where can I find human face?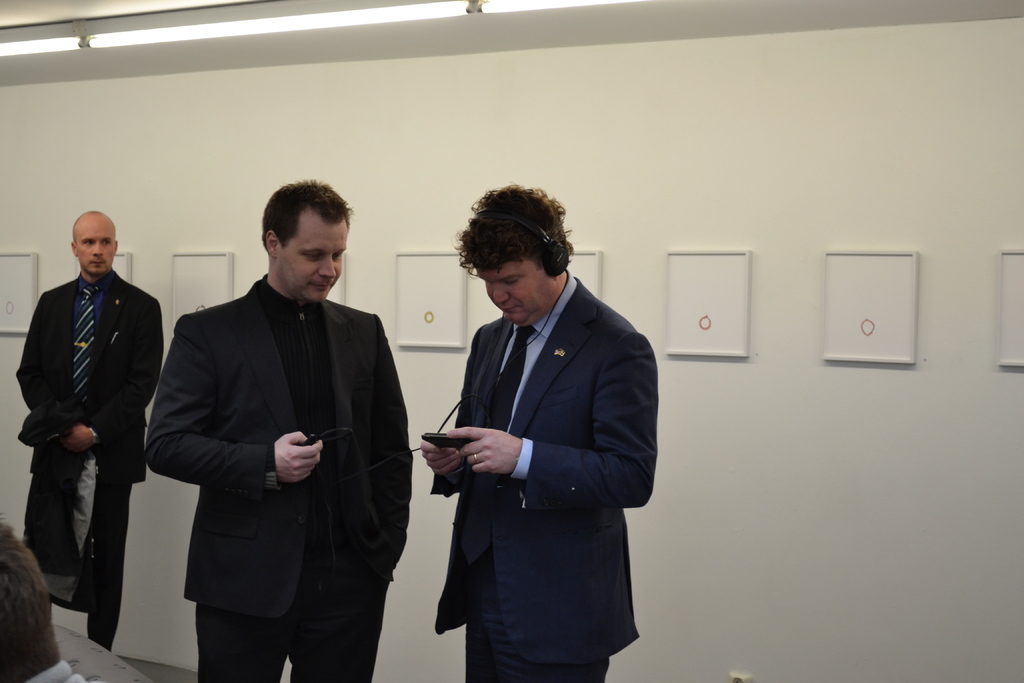
You can find it at x1=282, y1=220, x2=347, y2=305.
